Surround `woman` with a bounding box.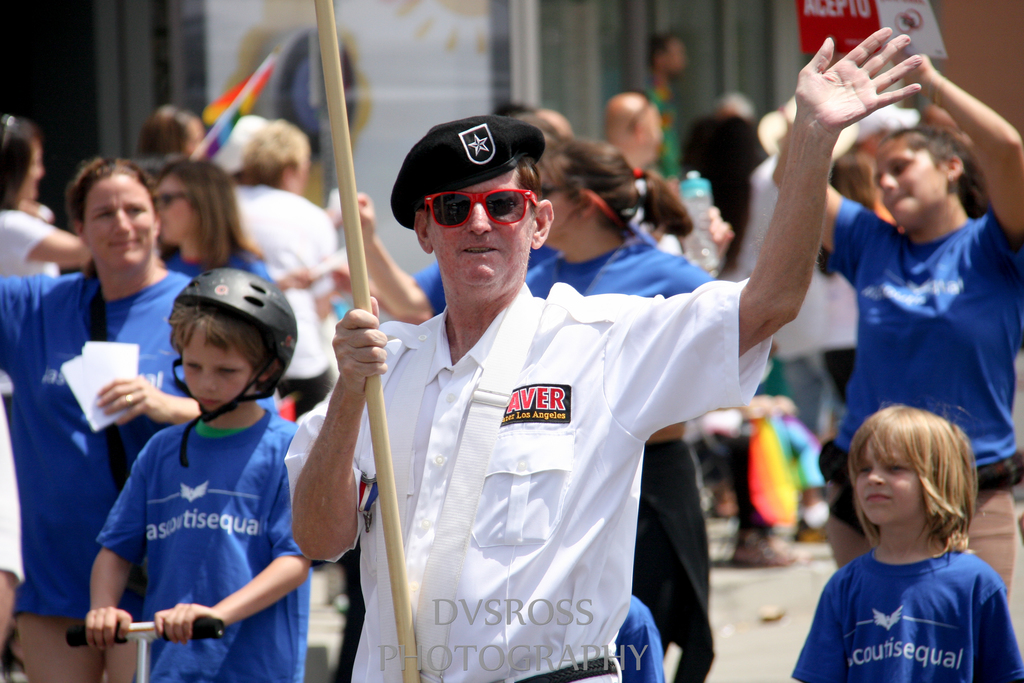
bbox=[343, 138, 715, 682].
